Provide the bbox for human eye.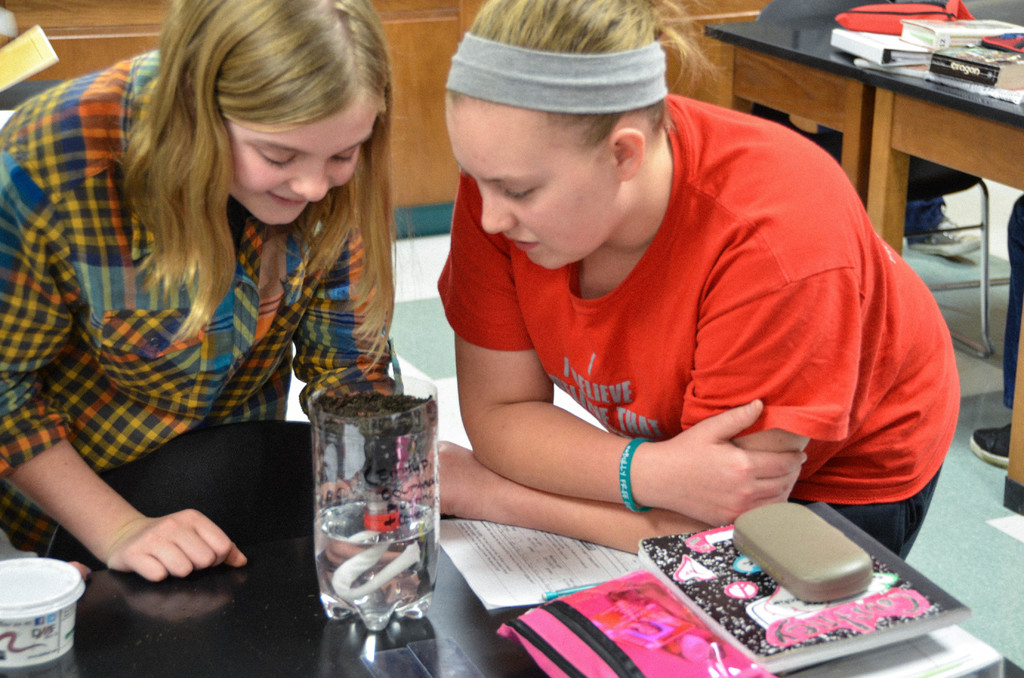
left=257, top=148, right=295, bottom=168.
